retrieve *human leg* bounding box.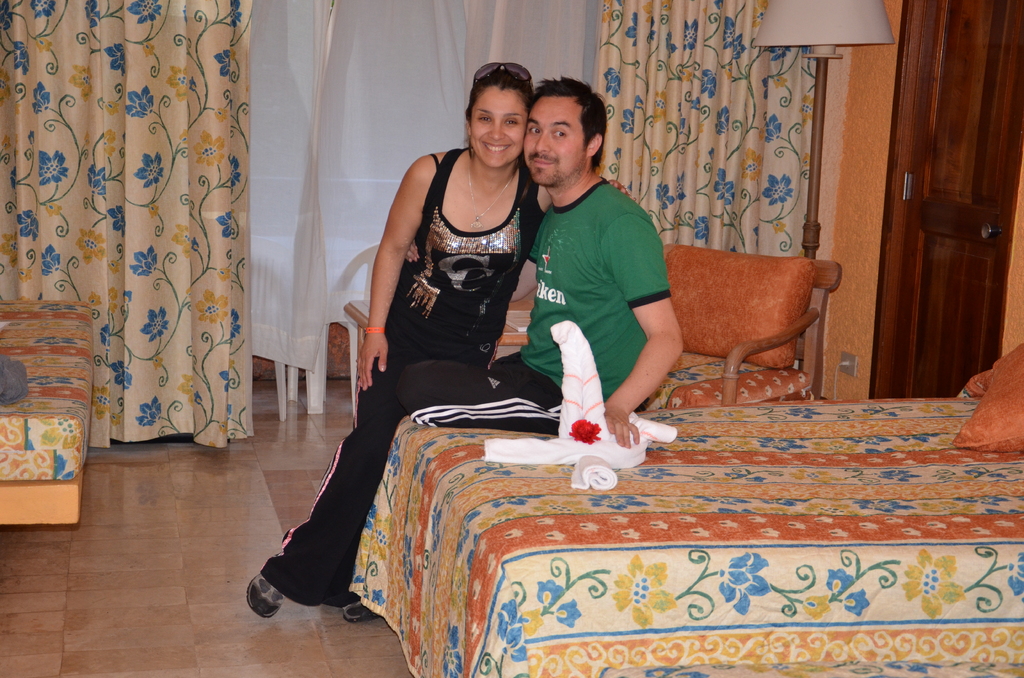
Bounding box: (left=406, top=355, right=569, bottom=426).
